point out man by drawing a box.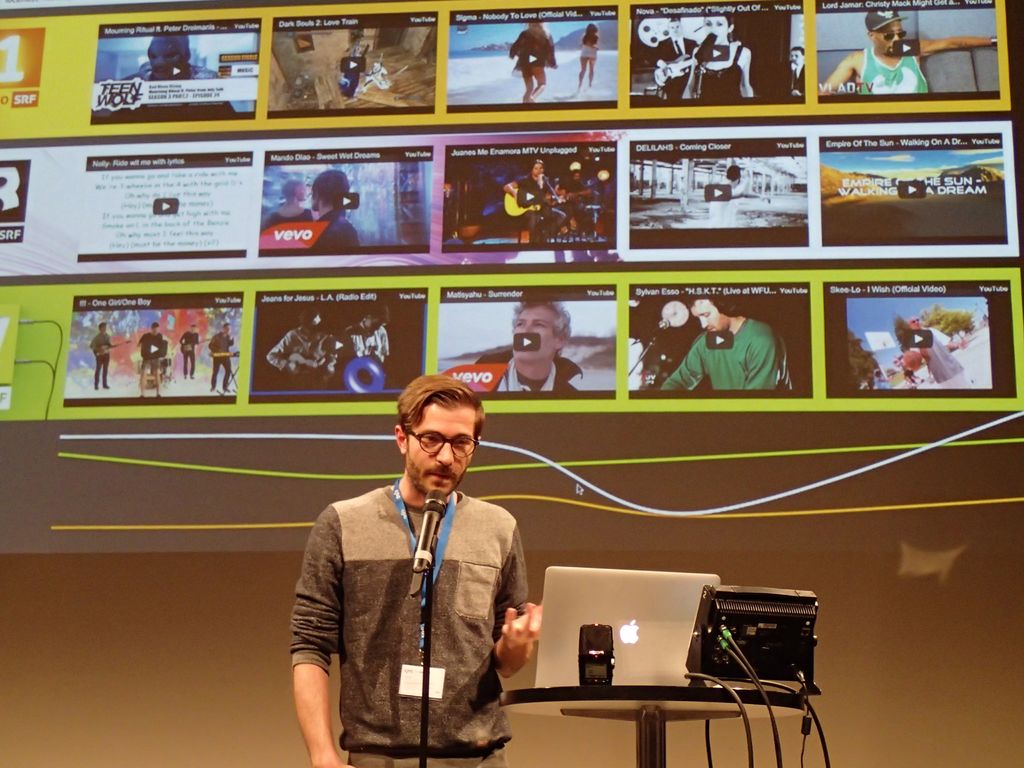
281/377/545/765.
